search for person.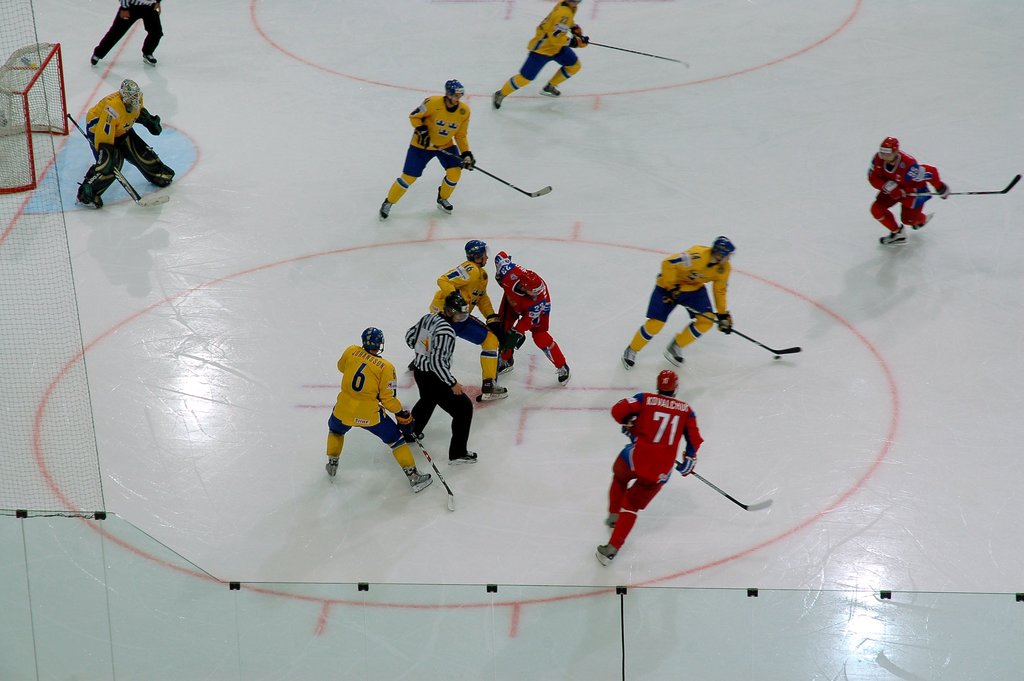
Found at {"left": 595, "top": 373, "right": 699, "bottom": 566}.
